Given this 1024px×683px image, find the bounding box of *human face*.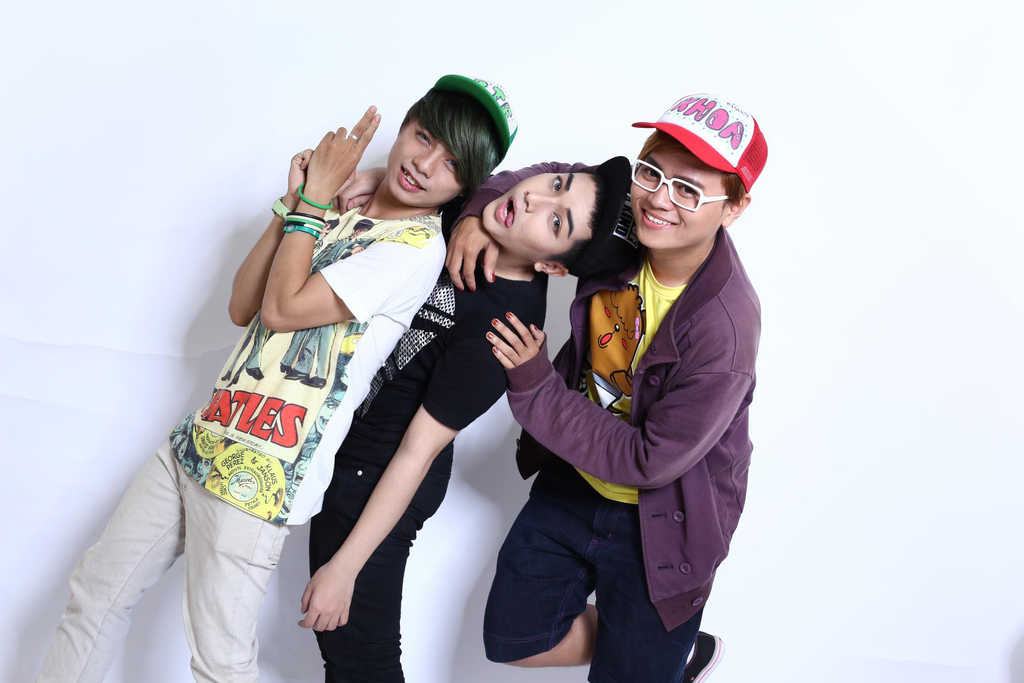
(x1=388, y1=120, x2=462, y2=208).
